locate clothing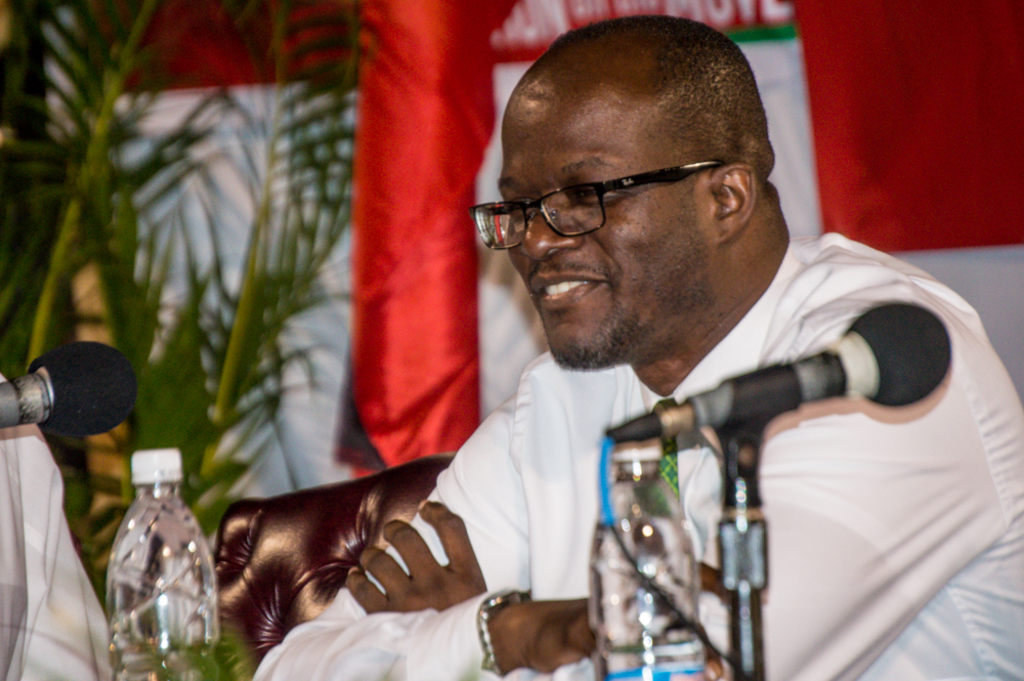
locate(275, 121, 956, 680)
